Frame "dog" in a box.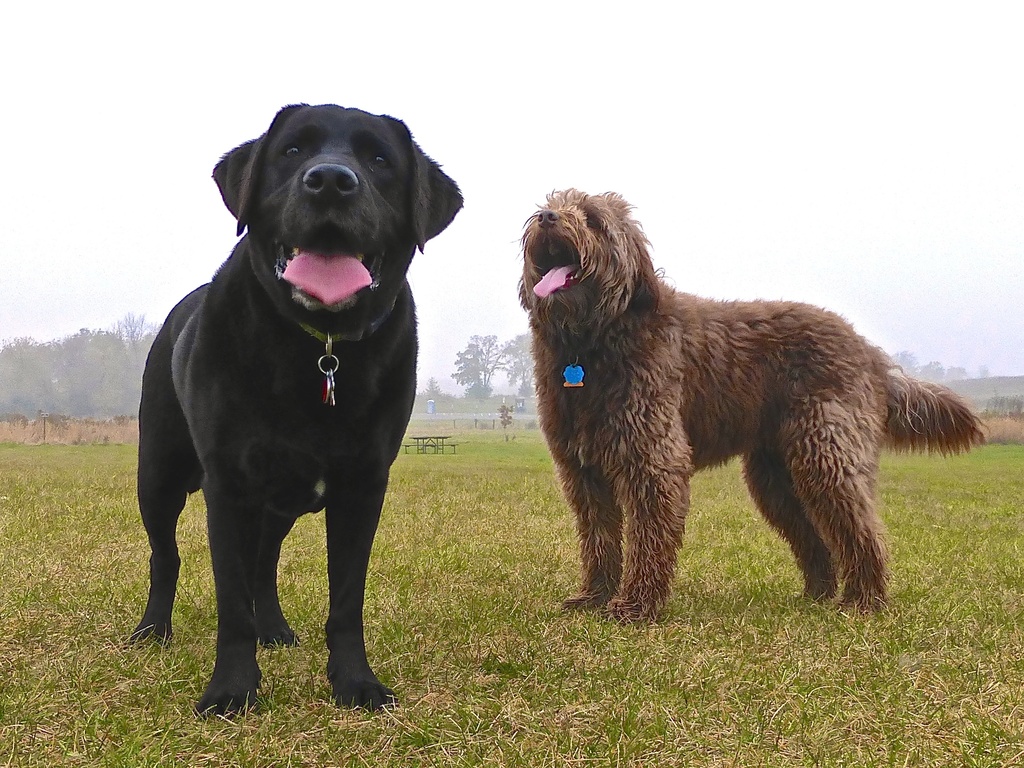
<region>123, 99, 461, 720</region>.
